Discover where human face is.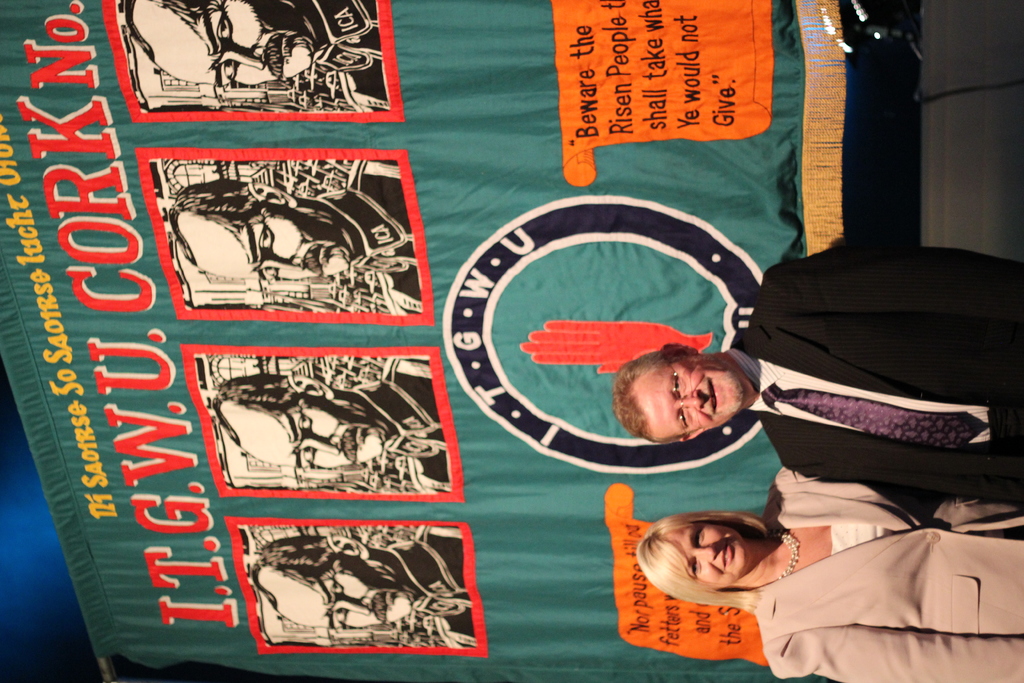
Discovered at <bbox>268, 555, 408, 627</bbox>.
